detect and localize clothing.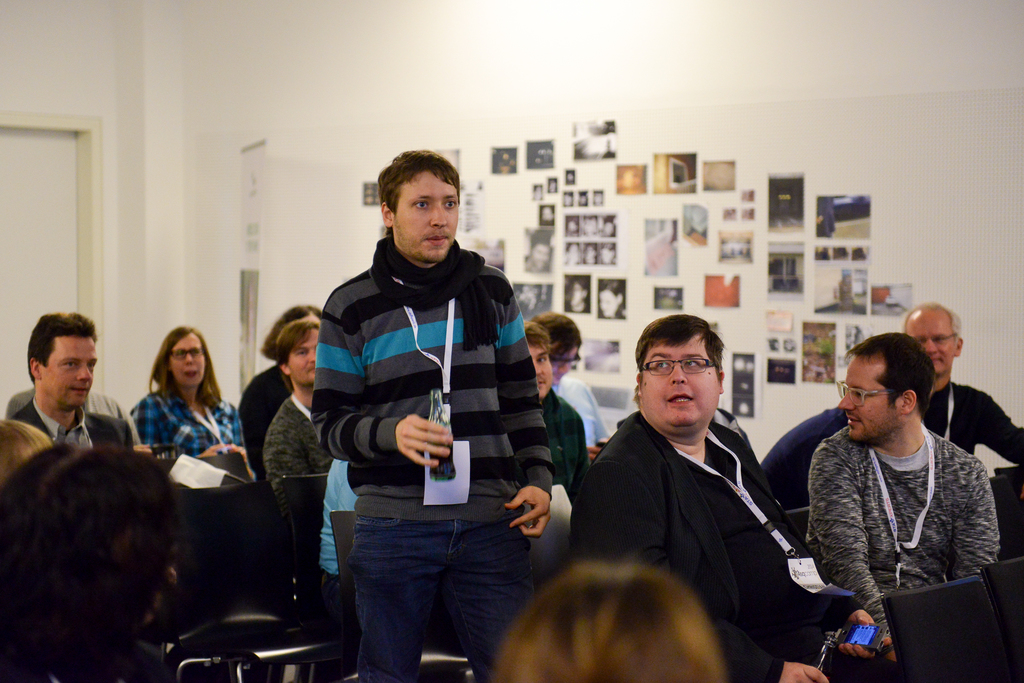
Localized at crop(572, 409, 902, 682).
